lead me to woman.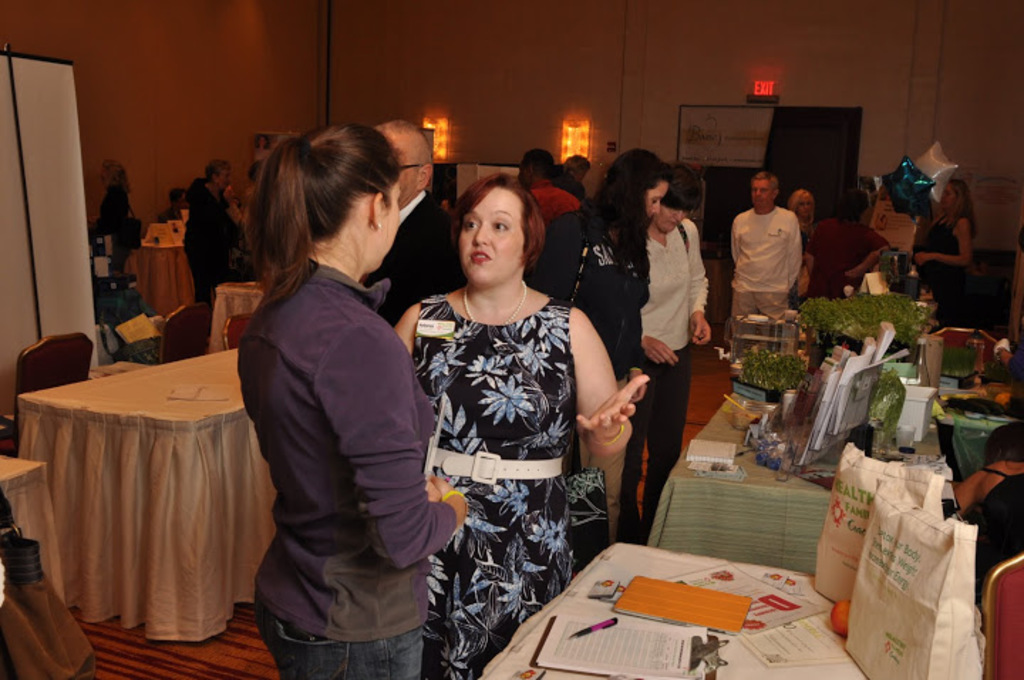
Lead to <box>916,171,977,310</box>.
